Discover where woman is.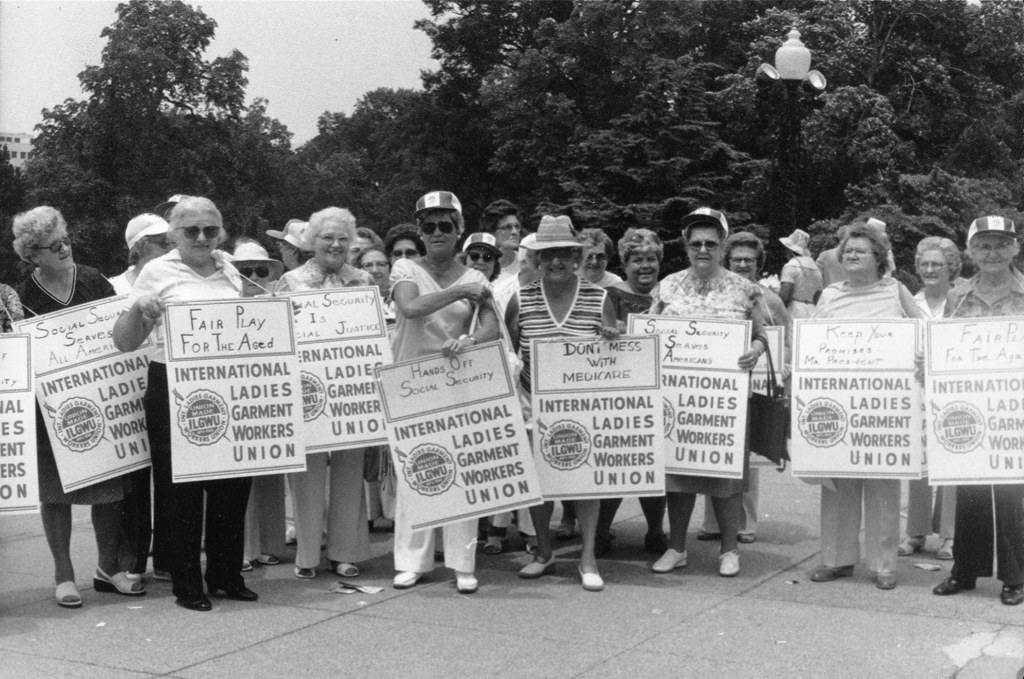
Discovered at x1=110 y1=188 x2=263 y2=614.
